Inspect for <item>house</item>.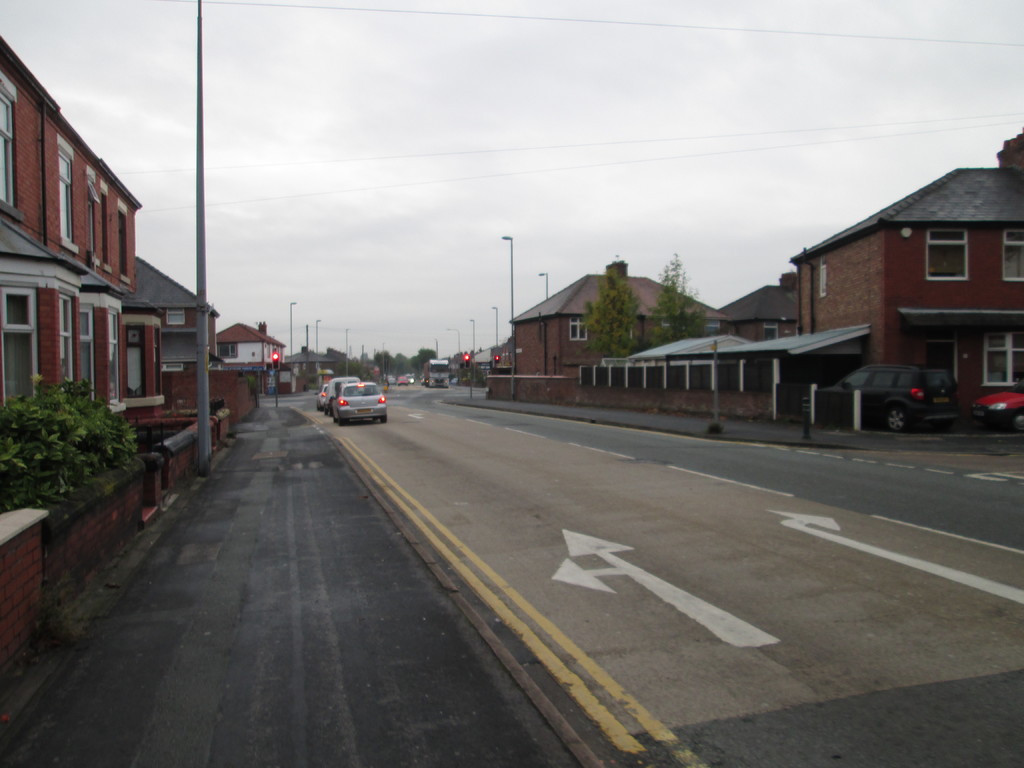
Inspection: bbox=[0, 35, 255, 425].
